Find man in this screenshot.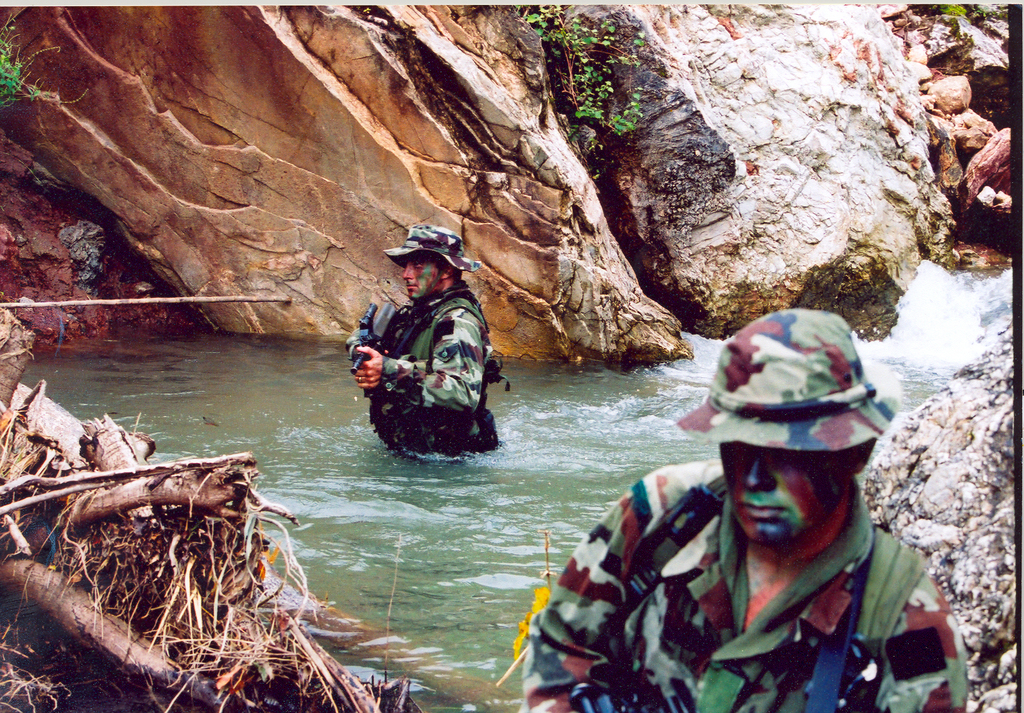
The bounding box for man is box=[346, 221, 497, 461].
